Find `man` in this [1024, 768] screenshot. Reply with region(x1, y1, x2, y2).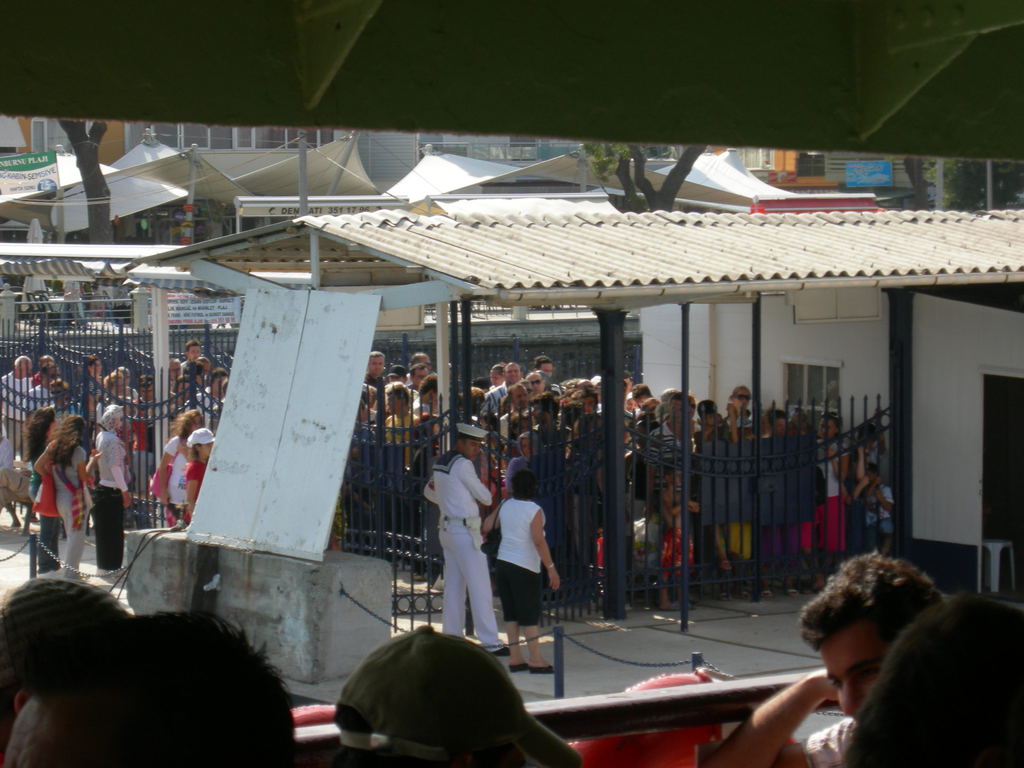
region(707, 550, 946, 767).
